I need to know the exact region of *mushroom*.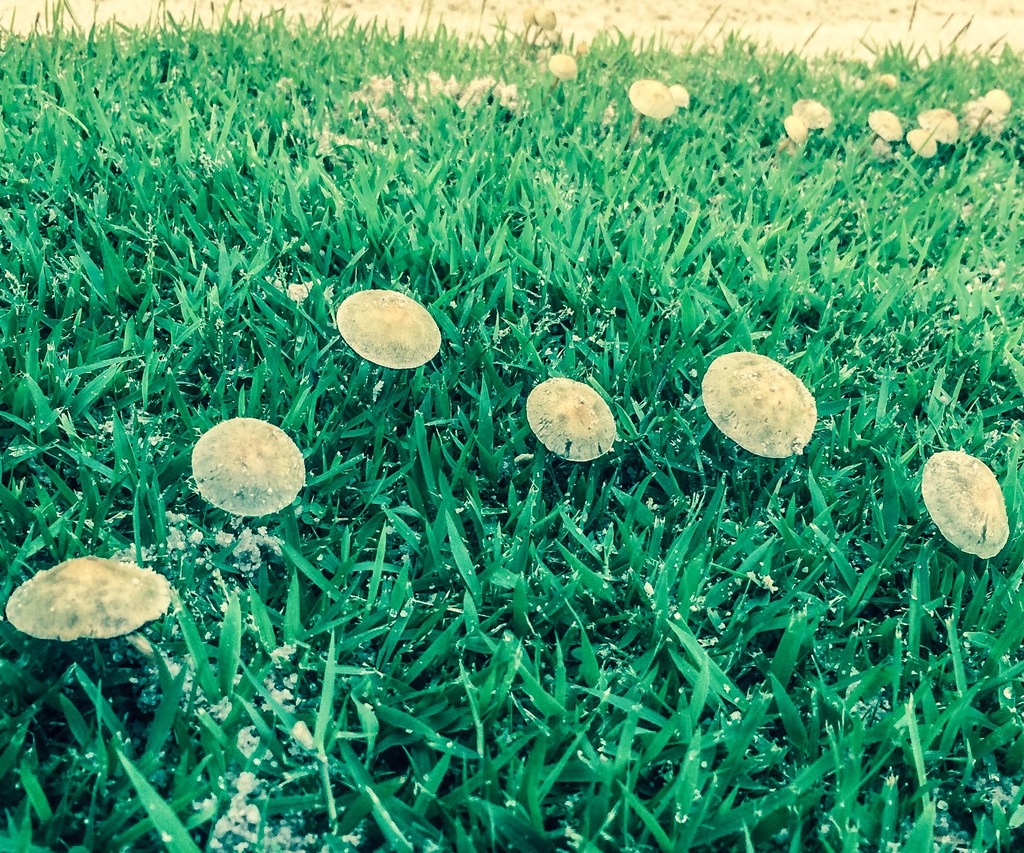
Region: BBox(191, 414, 309, 518).
